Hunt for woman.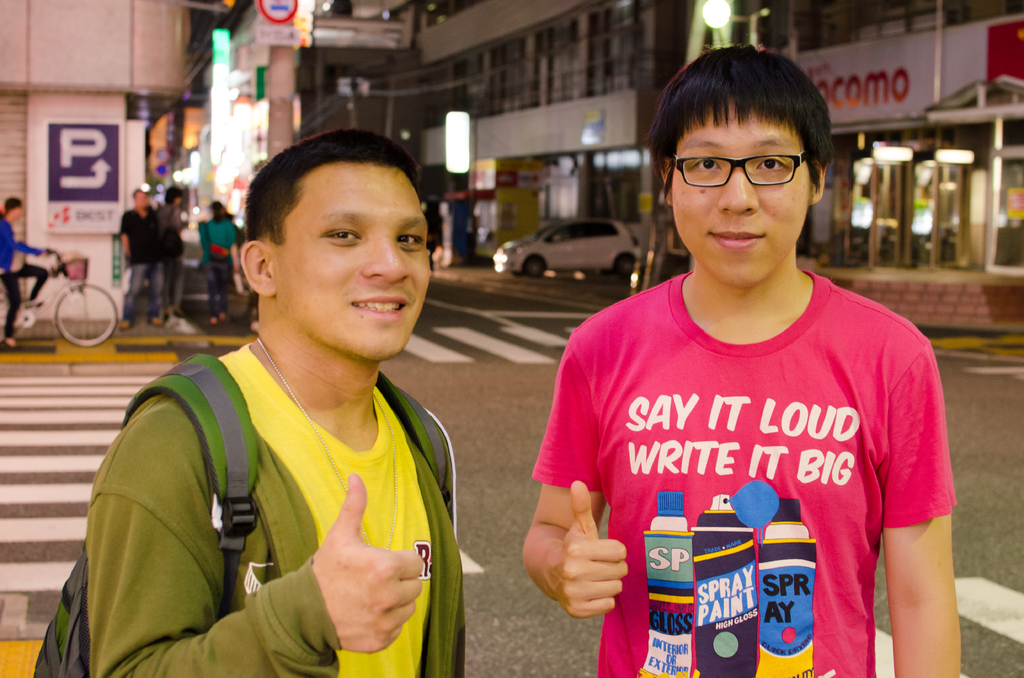
Hunted down at select_region(0, 195, 52, 353).
